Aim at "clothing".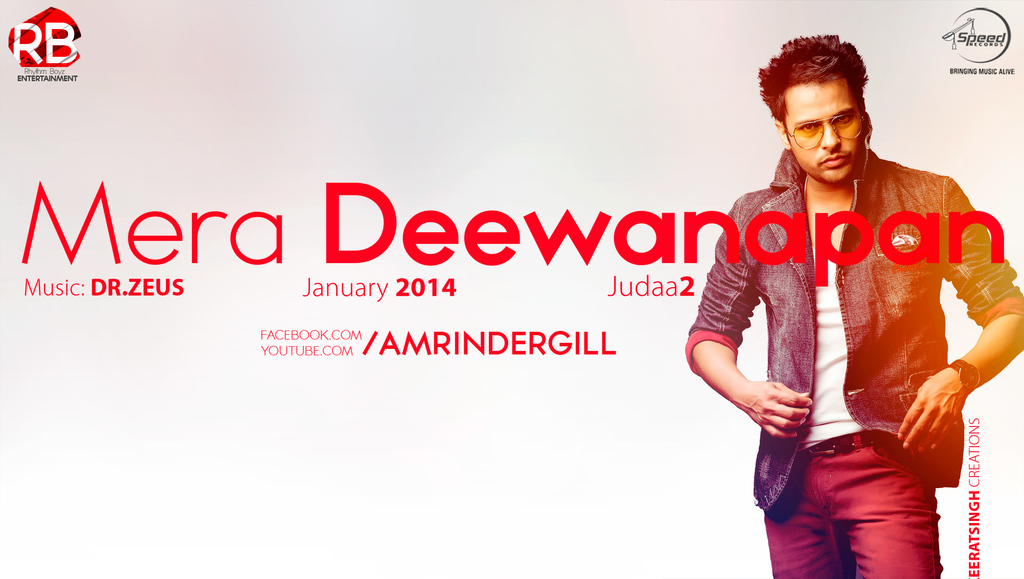
Aimed at (707,133,998,511).
